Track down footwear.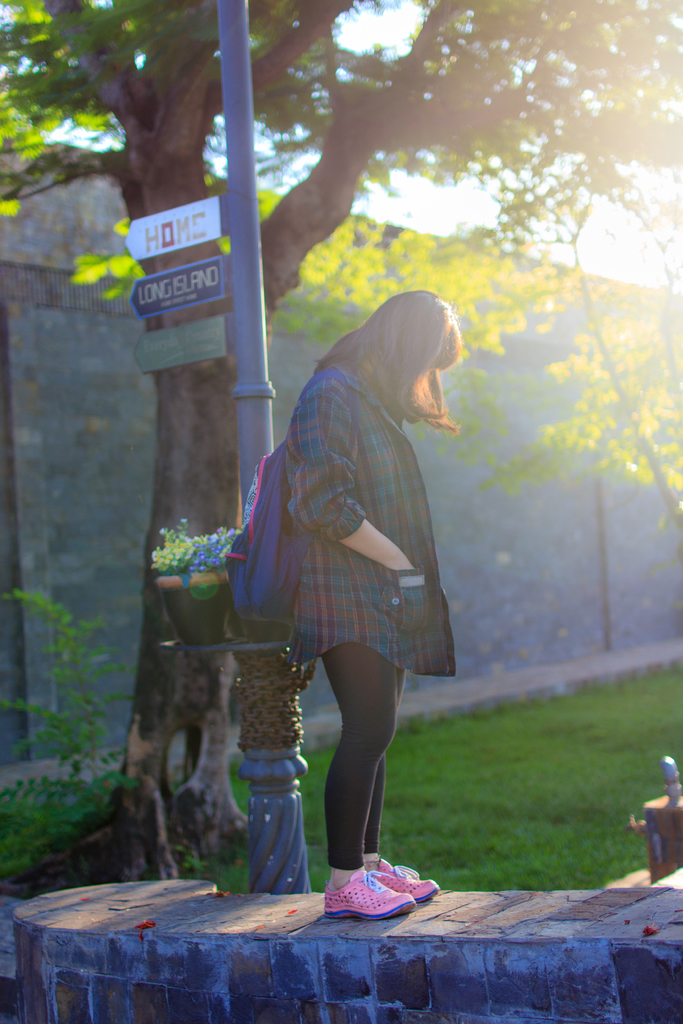
Tracked to crop(370, 860, 442, 905).
